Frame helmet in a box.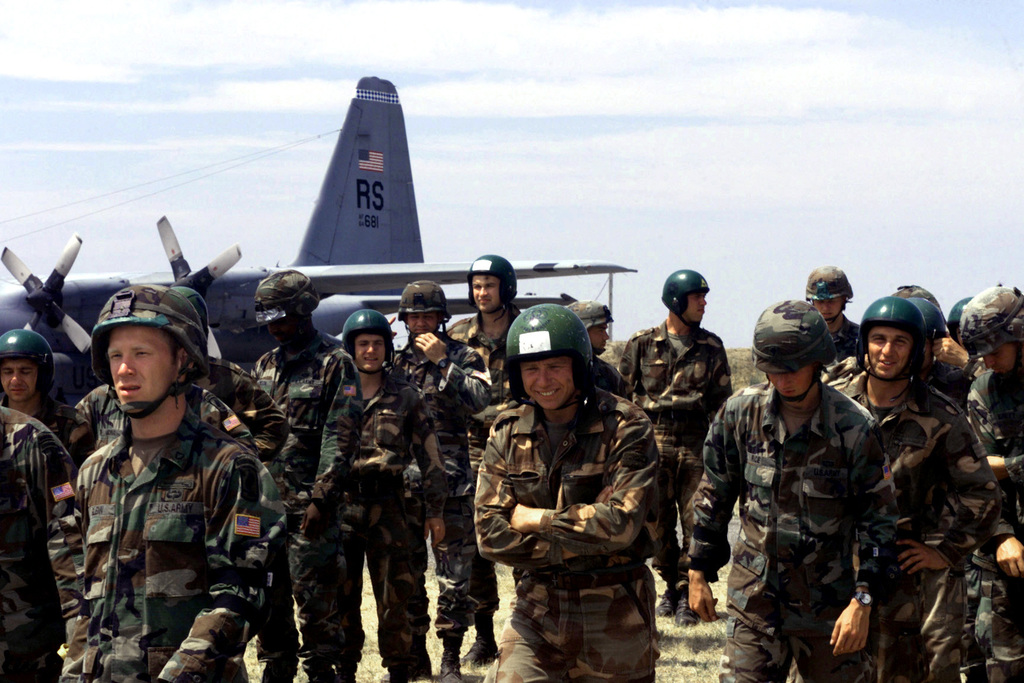
locate(88, 284, 200, 422).
